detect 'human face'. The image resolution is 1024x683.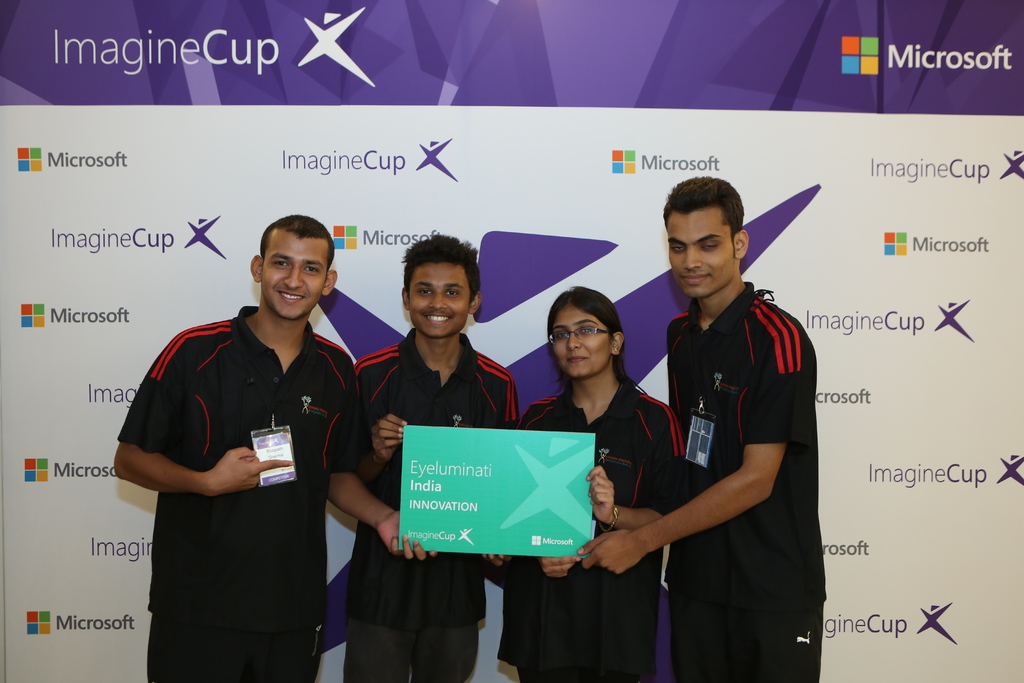
[left=258, top=239, right=329, bottom=318].
